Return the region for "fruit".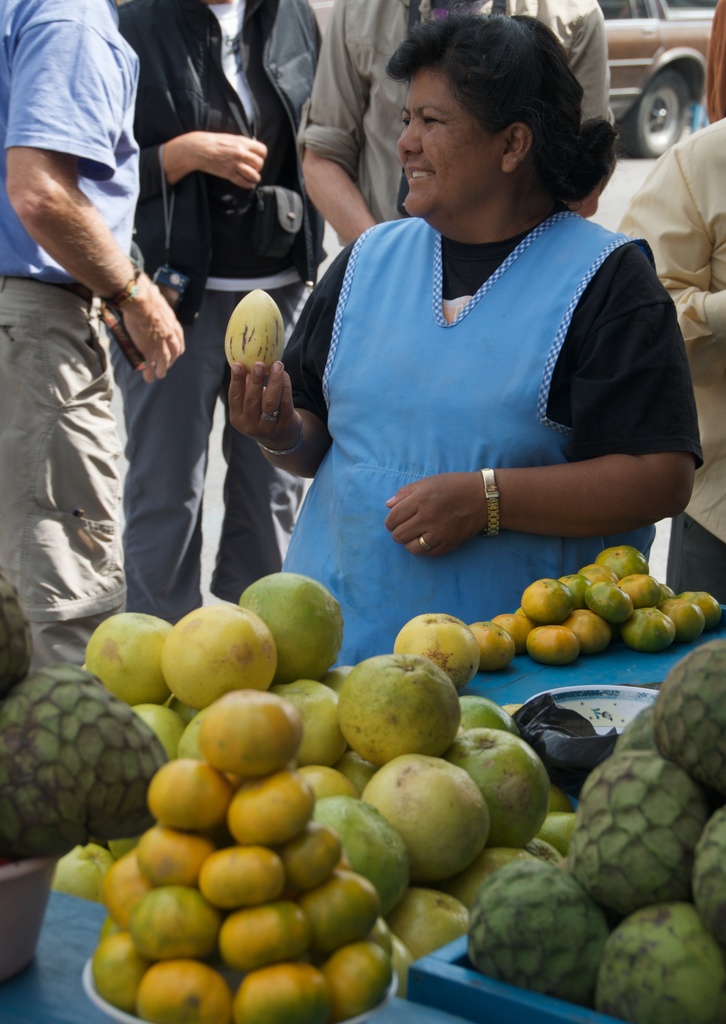
(x1=394, y1=614, x2=480, y2=691).
